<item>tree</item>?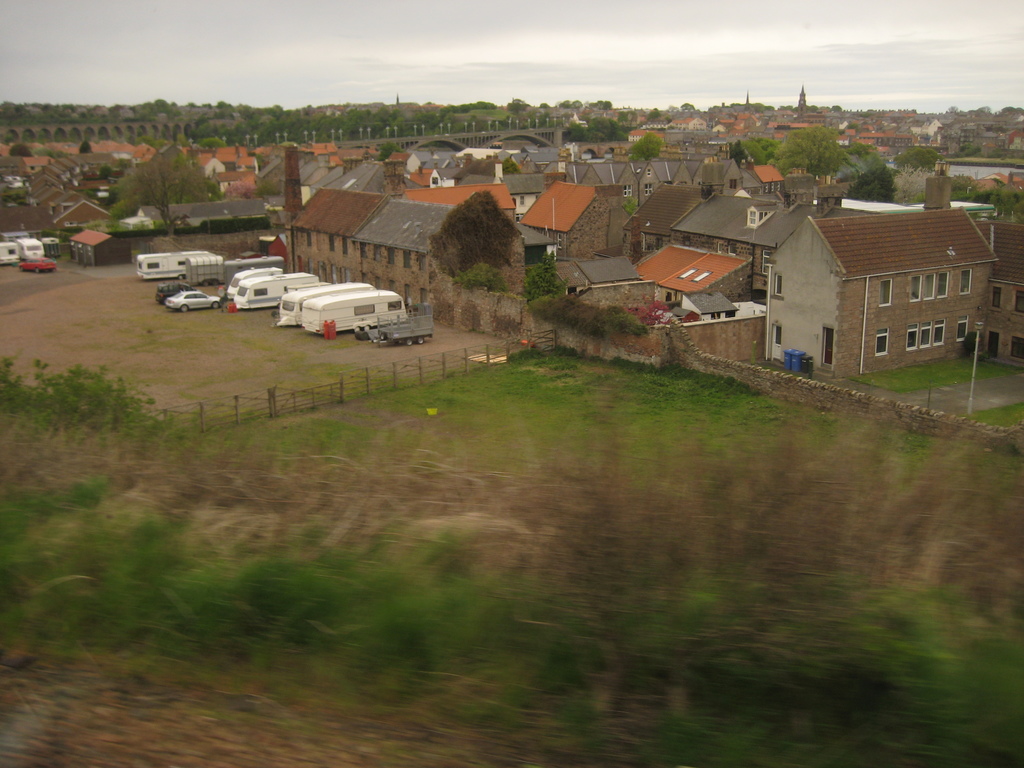
bbox=(840, 135, 886, 170)
